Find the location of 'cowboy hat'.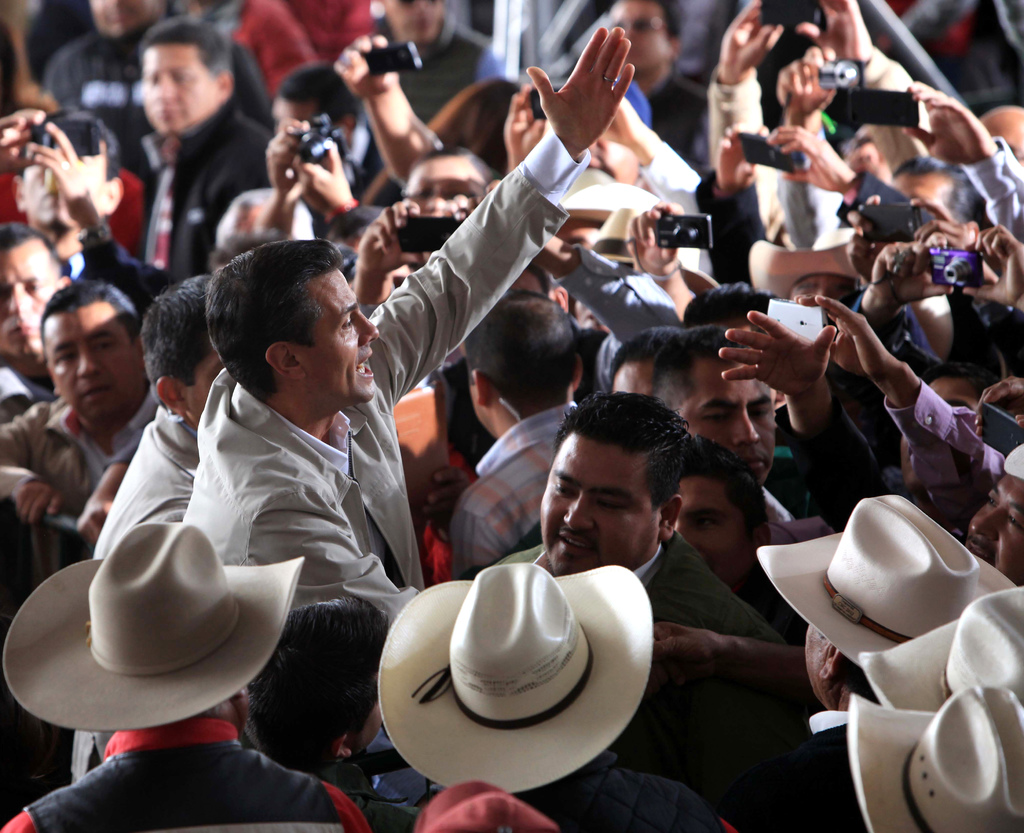
Location: bbox=[755, 491, 1016, 673].
